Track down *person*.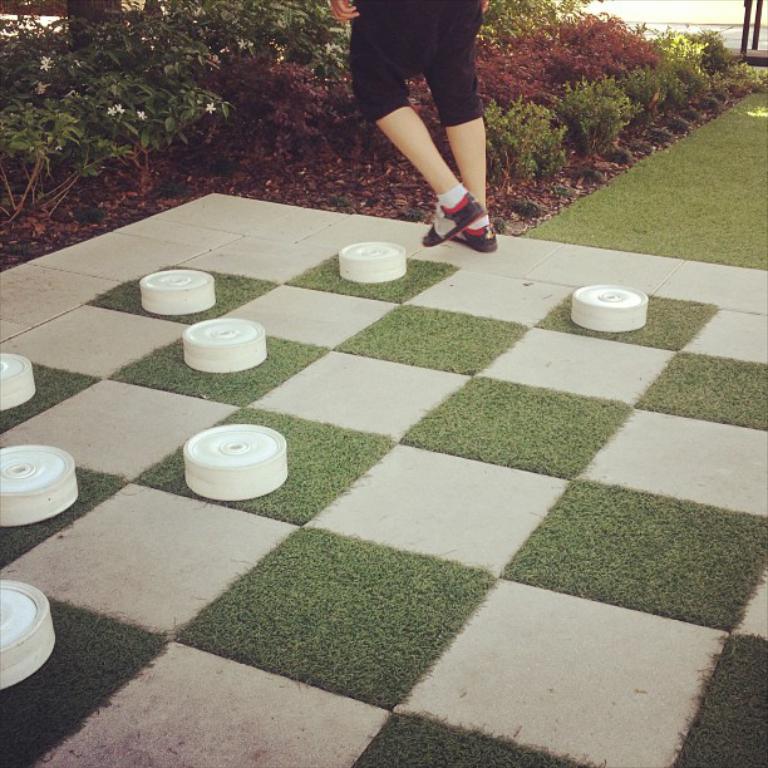
Tracked to 326:0:488:255.
